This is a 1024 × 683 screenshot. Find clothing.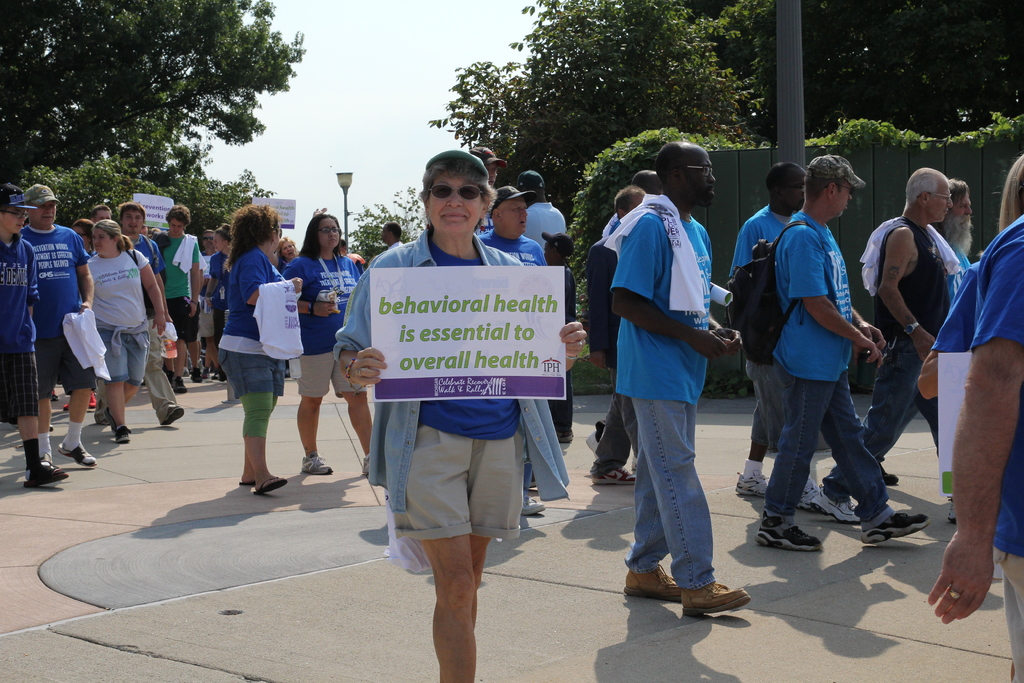
Bounding box: locate(757, 211, 893, 525).
